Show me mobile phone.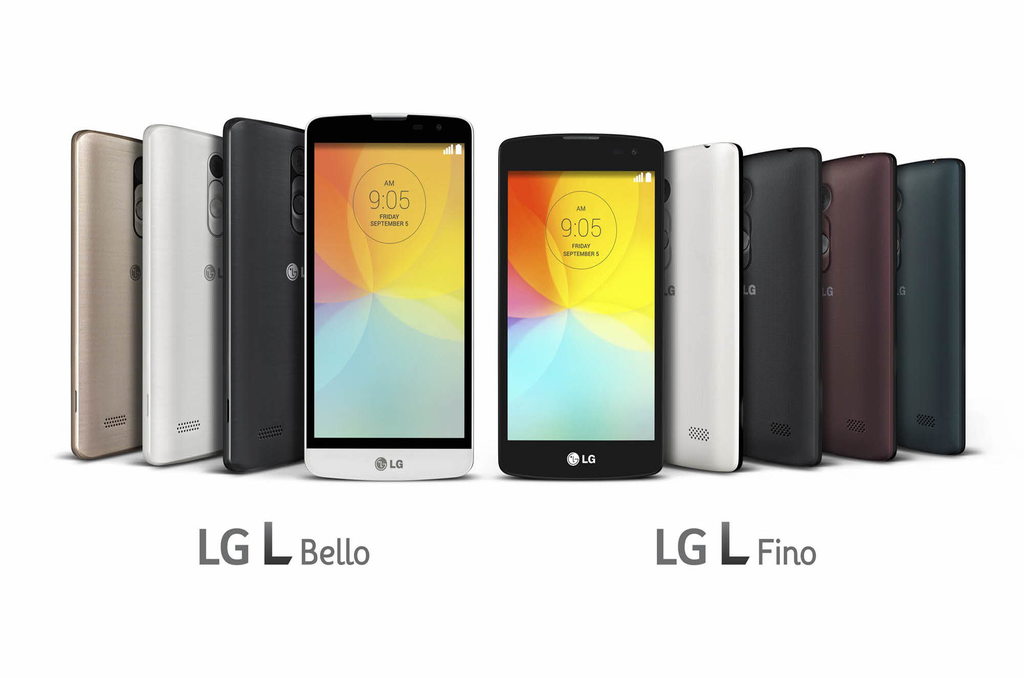
mobile phone is here: Rect(742, 145, 826, 469).
